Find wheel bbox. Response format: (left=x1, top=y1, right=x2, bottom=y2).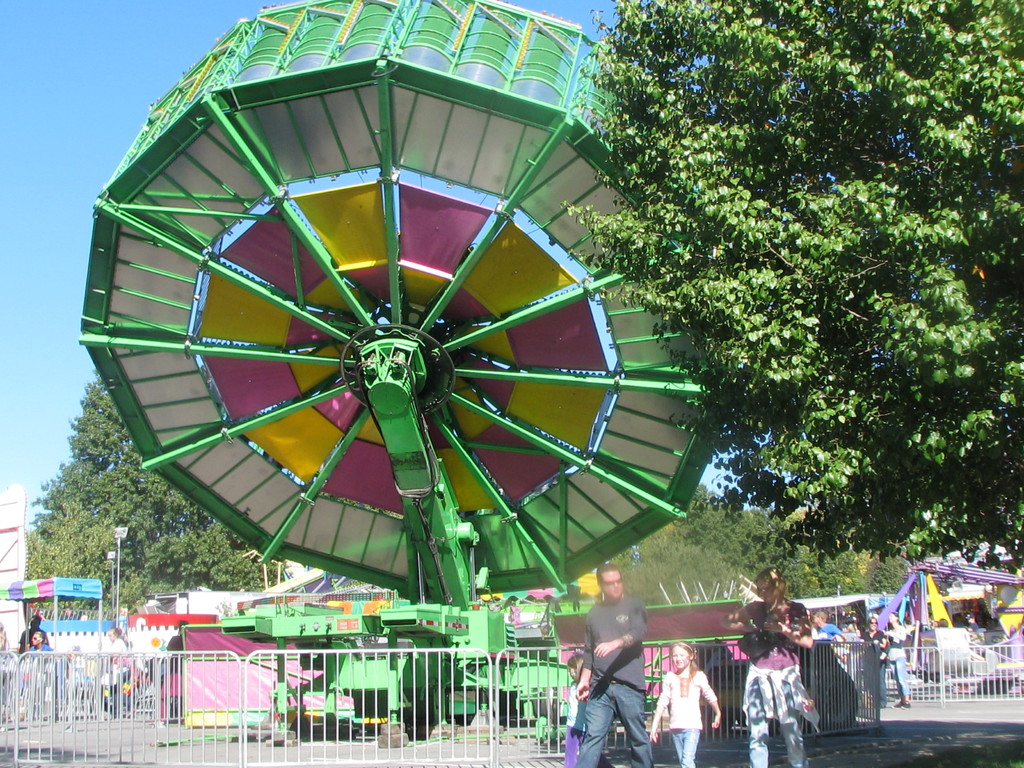
(left=81, top=0, right=739, bottom=597).
